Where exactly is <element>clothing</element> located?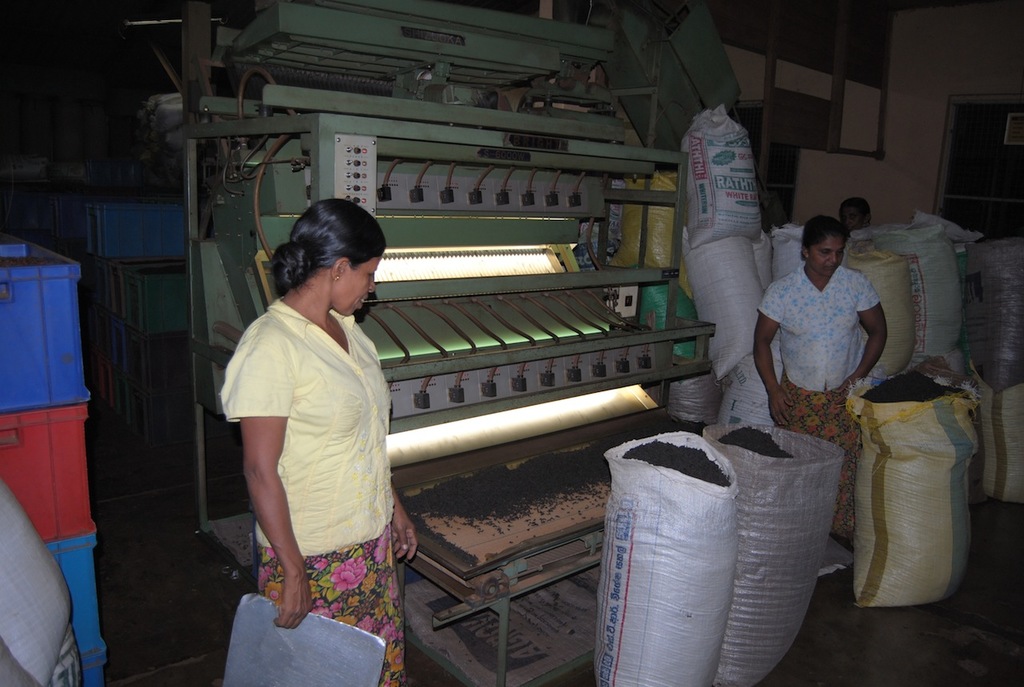
Its bounding box is bbox=[759, 259, 884, 389].
